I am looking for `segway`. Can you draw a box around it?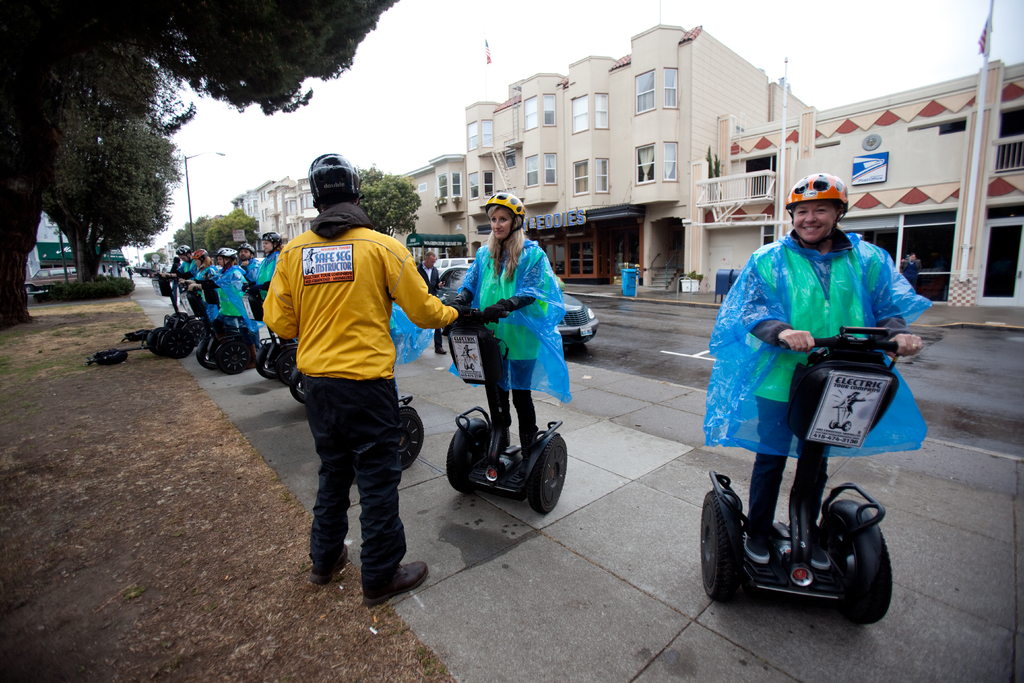
Sure, the bounding box is [438,304,559,507].
